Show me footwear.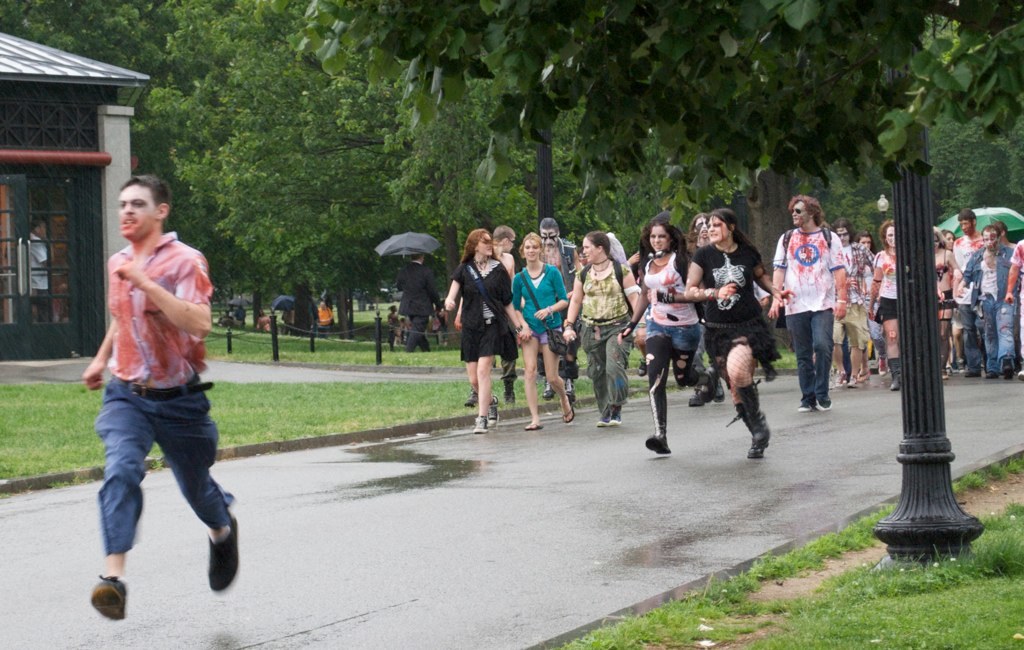
footwear is here: (x1=692, y1=375, x2=711, y2=399).
